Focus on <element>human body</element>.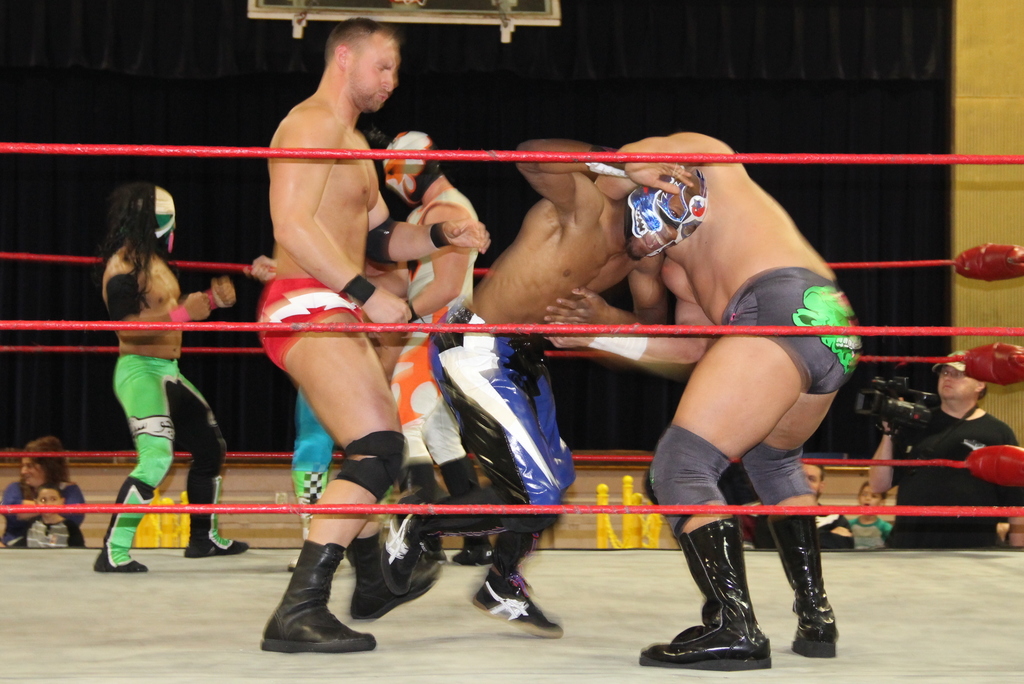
Focused at 863, 360, 1015, 545.
